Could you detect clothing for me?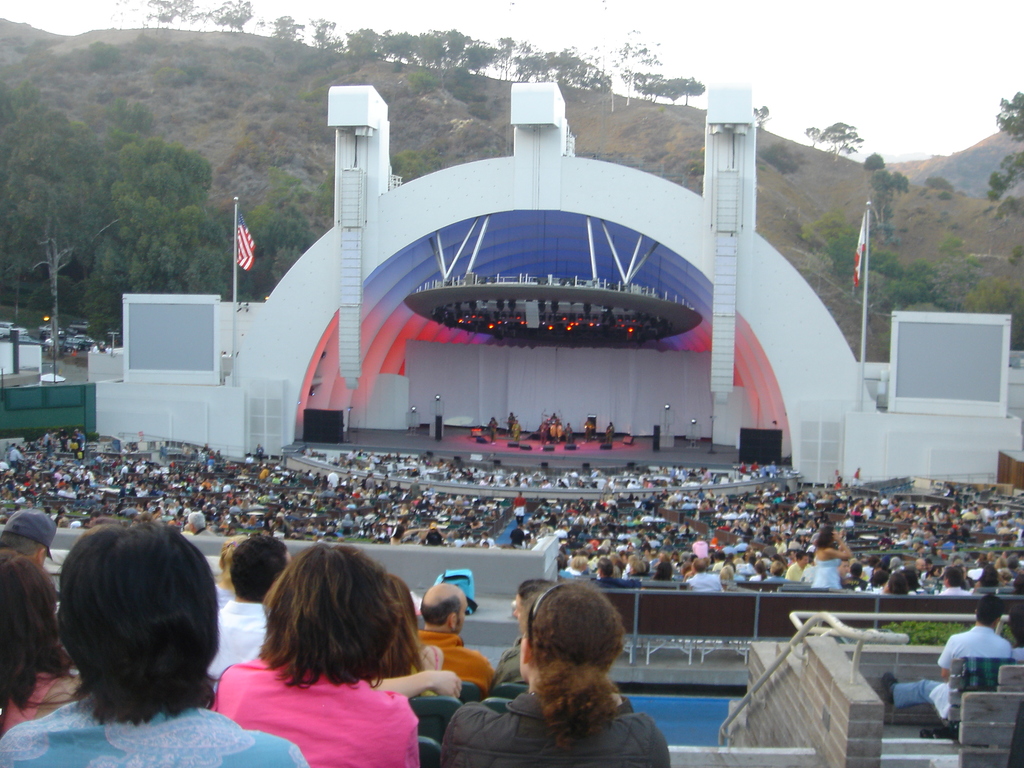
Detection result: (1,700,308,767).
